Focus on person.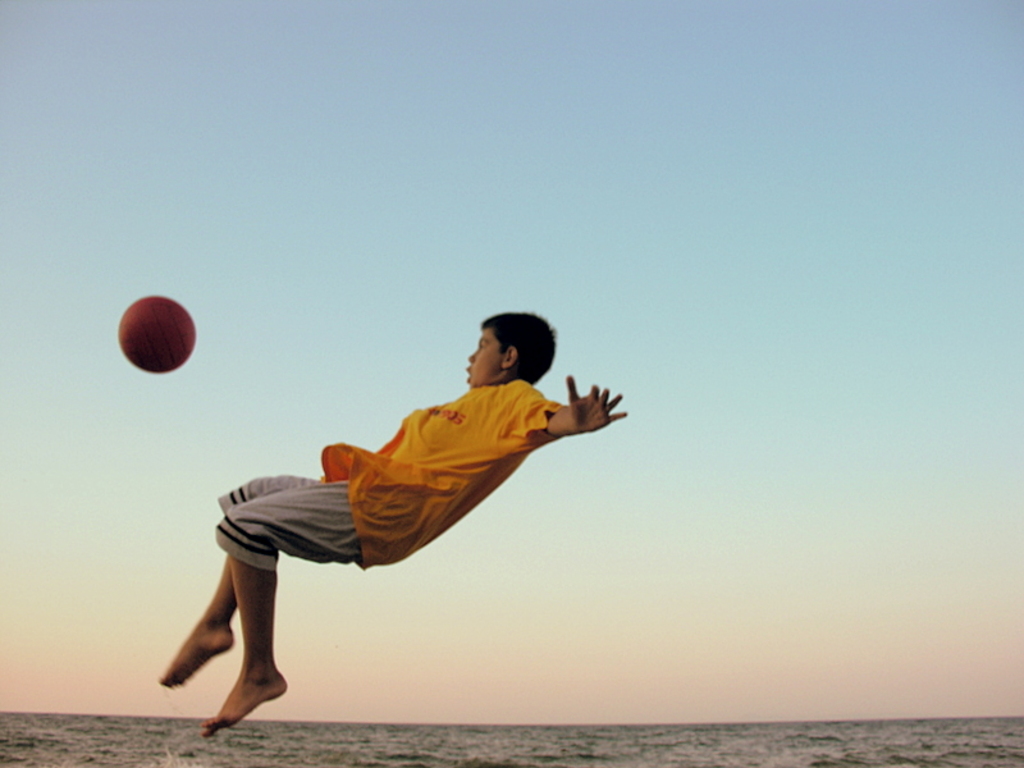
Focused at locate(189, 316, 607, 714).
